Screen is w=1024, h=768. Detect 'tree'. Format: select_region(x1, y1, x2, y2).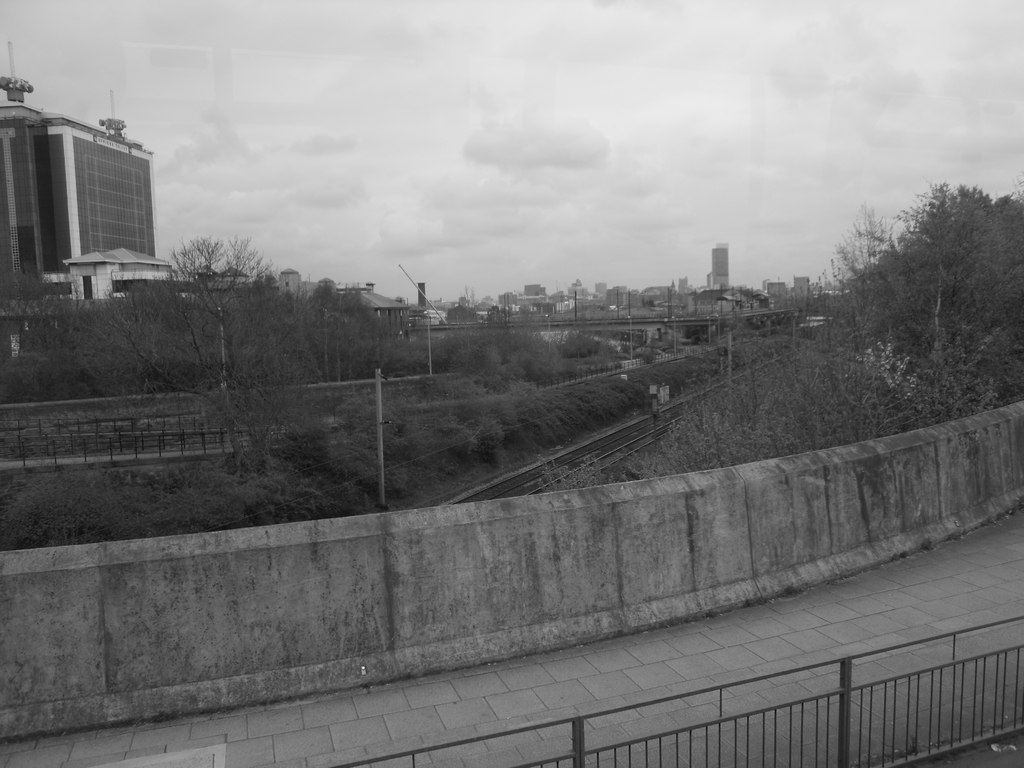
select_region(829, 157, 1013, 423).
